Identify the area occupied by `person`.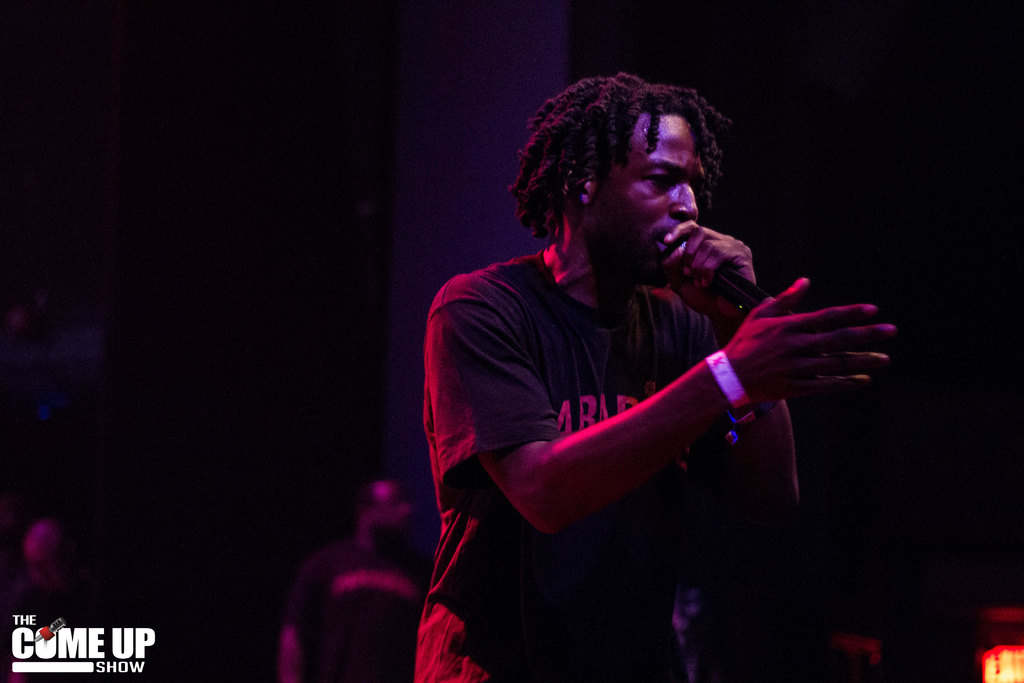
Area: x1=9 y1=524 x2=68 y2=612.
